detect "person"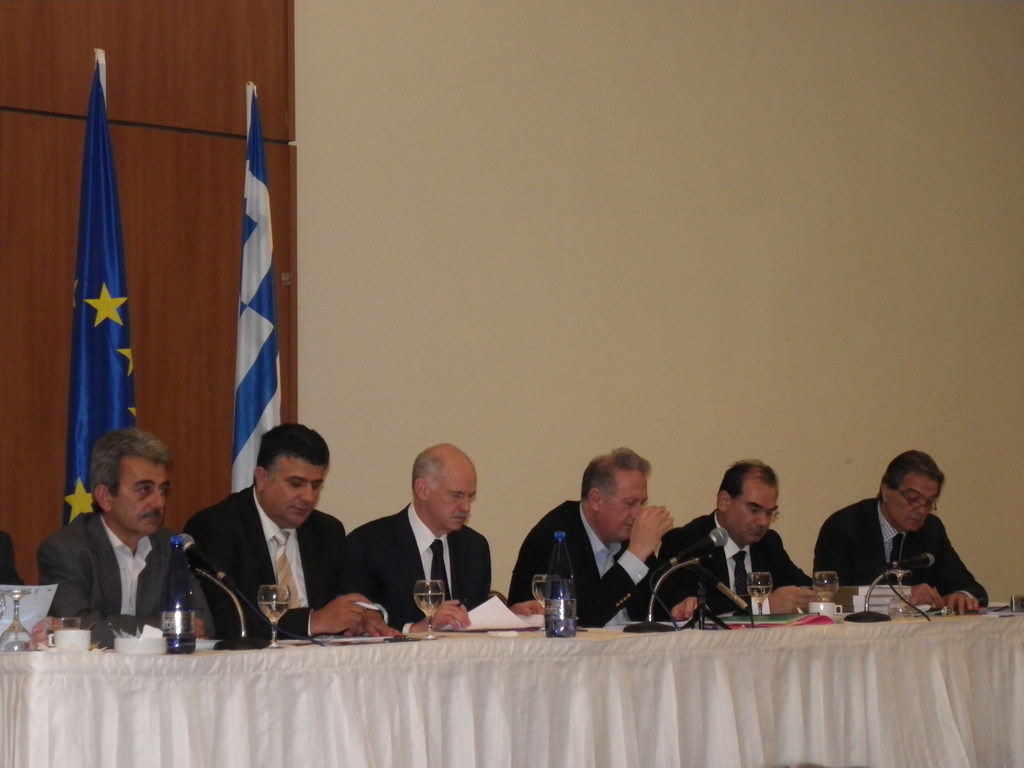
region(348, 436, 546, 634)
